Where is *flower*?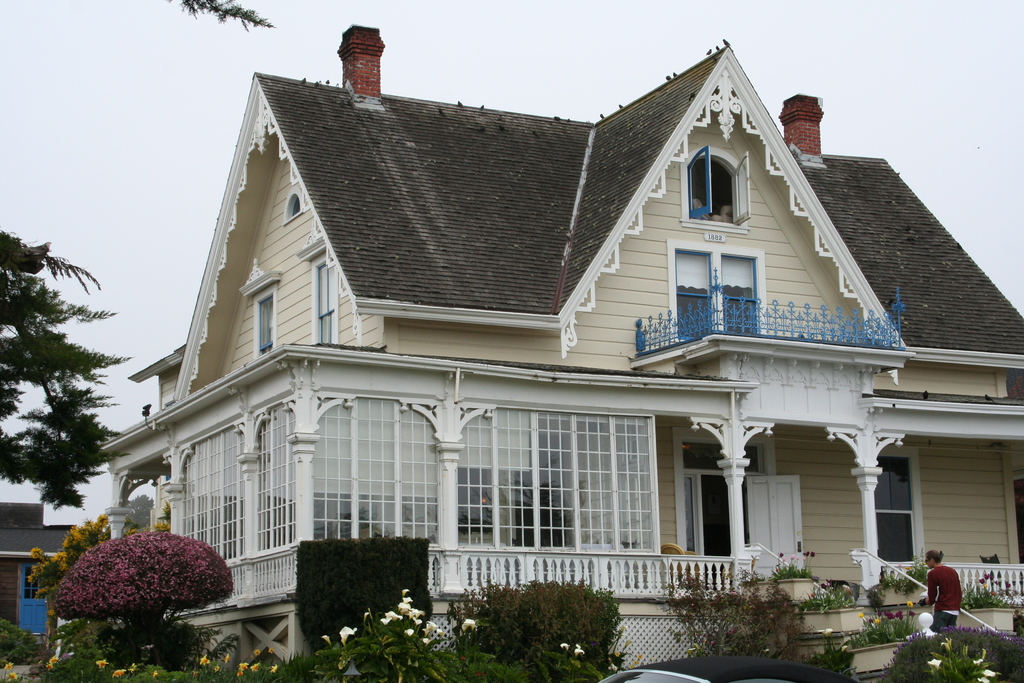
left=95, top=660, right=109, bottom=669.
